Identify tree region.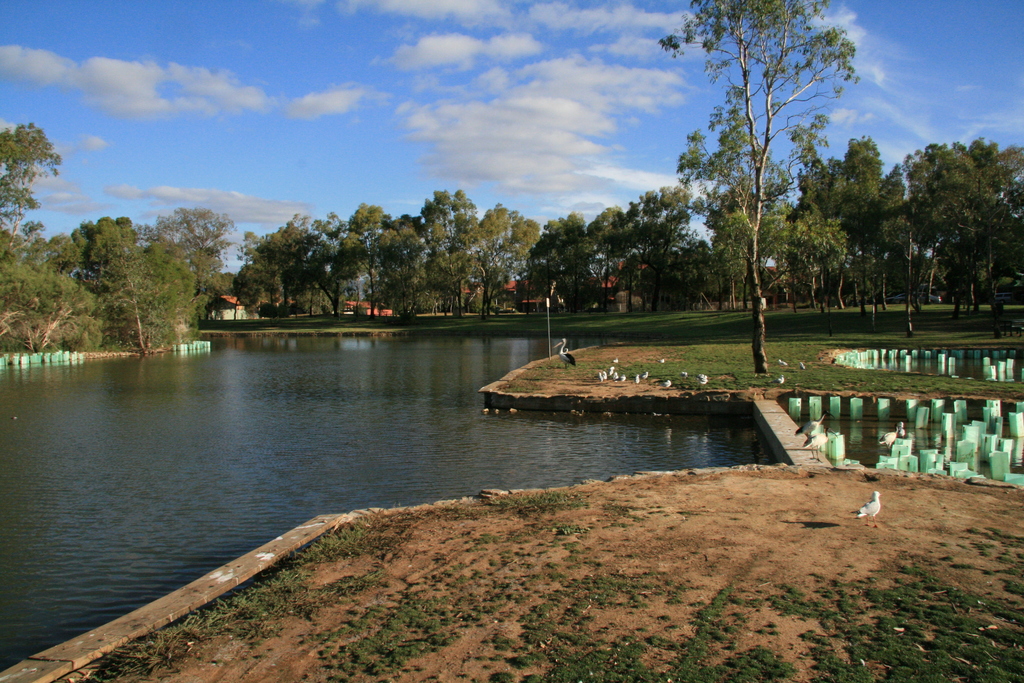
Region: [541, 206, 596, 315].
